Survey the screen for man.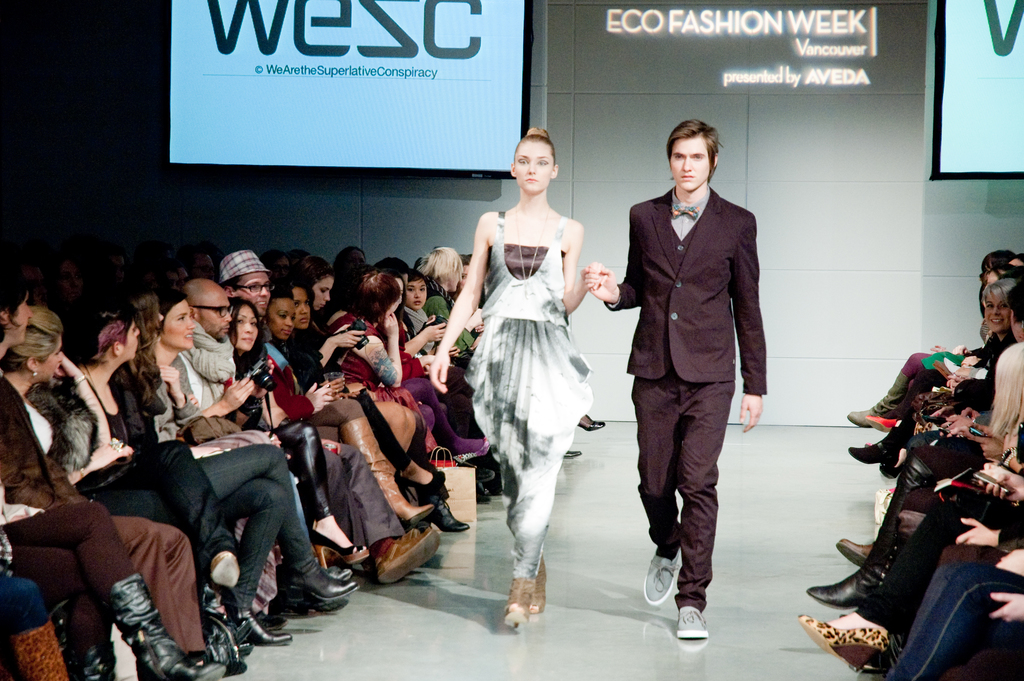
Survey found: crop(581, 113, 772, 636).
